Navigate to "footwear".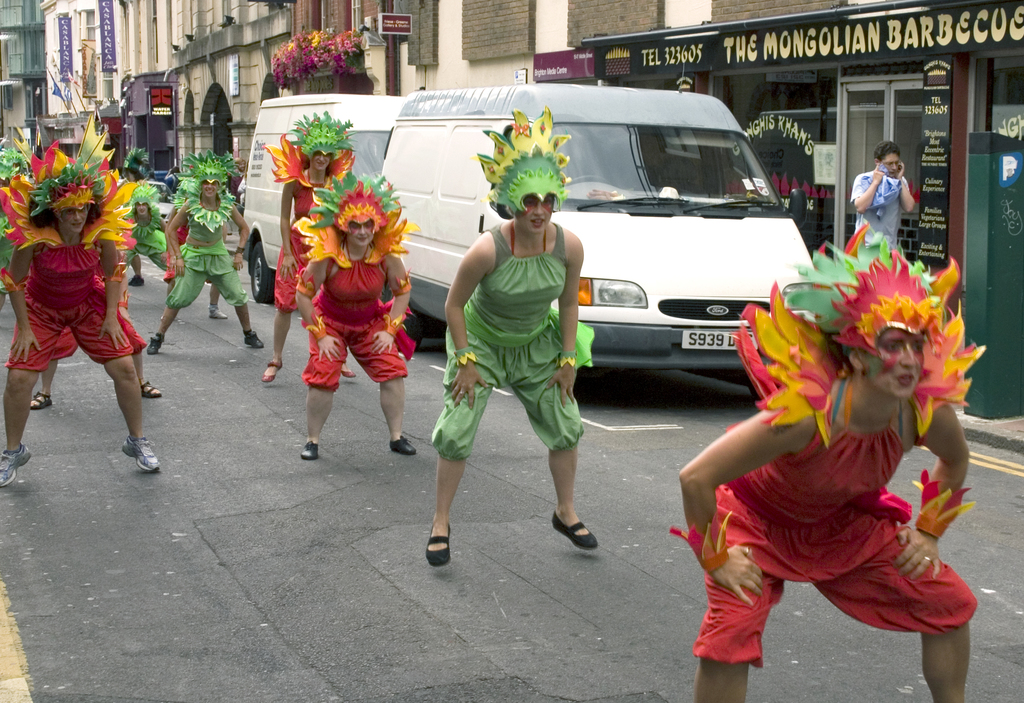
Navigation target: [left=120, top=434, right=159, bottom=472].
